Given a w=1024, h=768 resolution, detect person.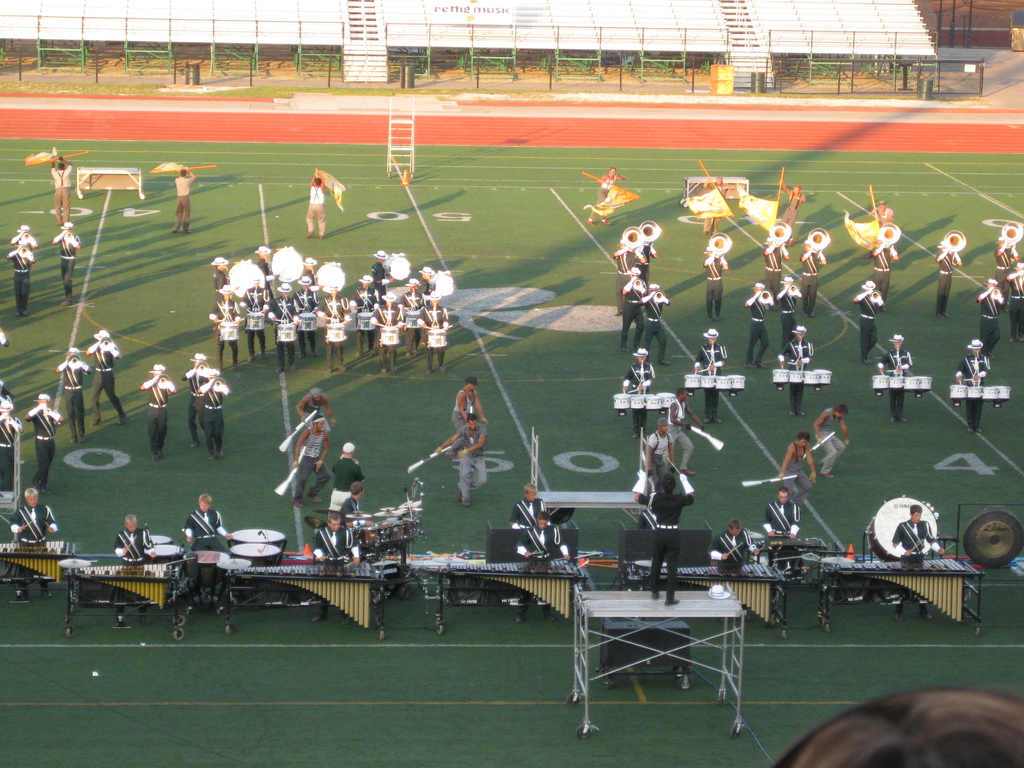
350:272:380:355.
